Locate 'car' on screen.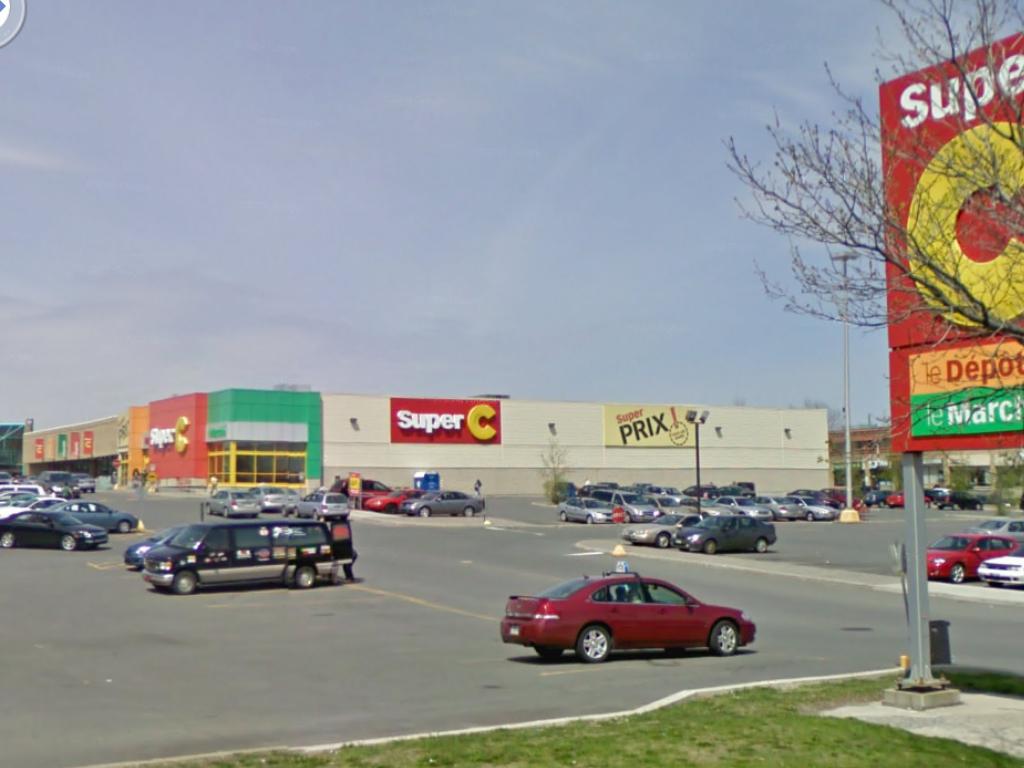
On screen at 71:470:99:490.
